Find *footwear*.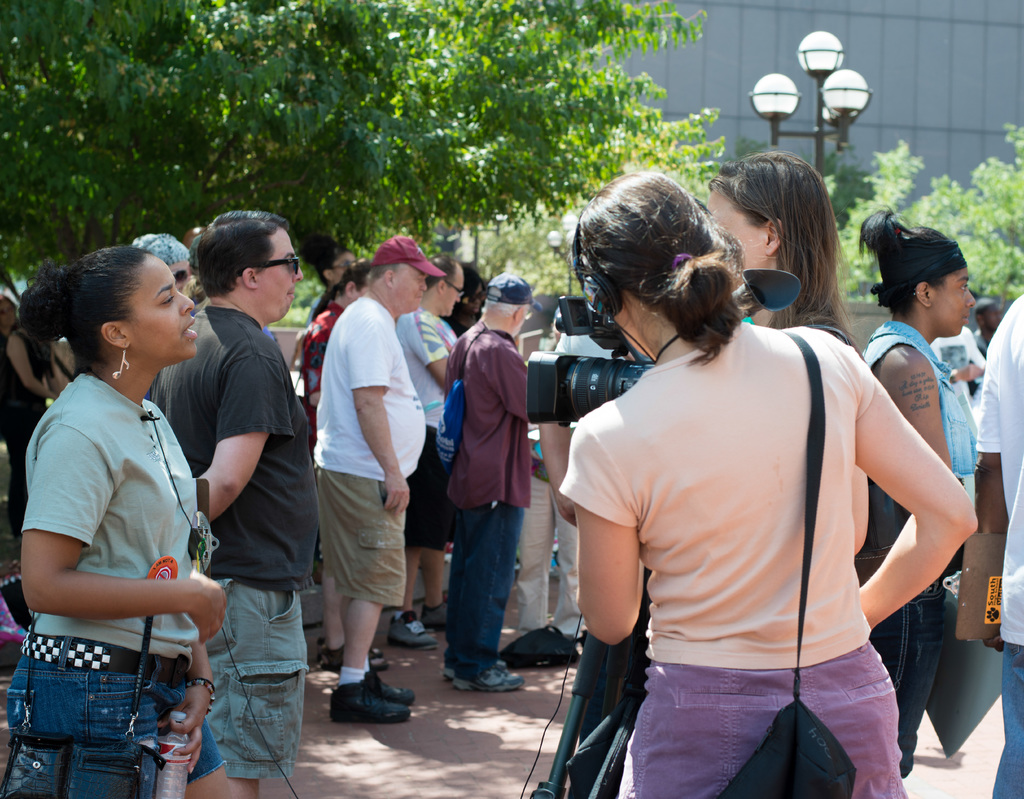
(x1=455, y1=669, x2=521, y2=693).
